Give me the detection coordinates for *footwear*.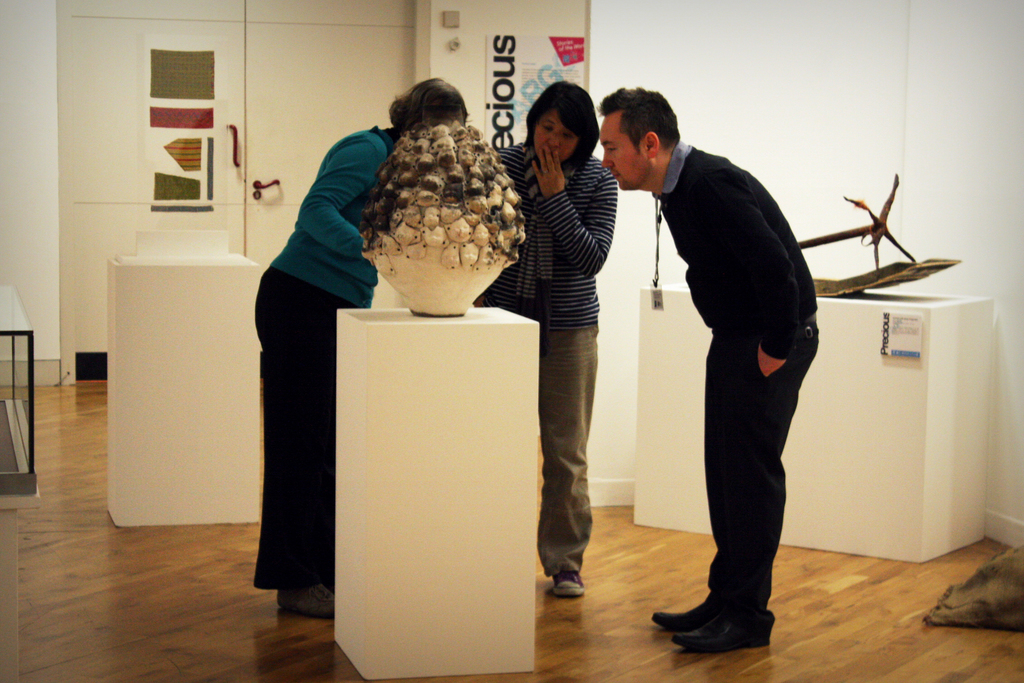
rect(276, 586, 336, 620).
